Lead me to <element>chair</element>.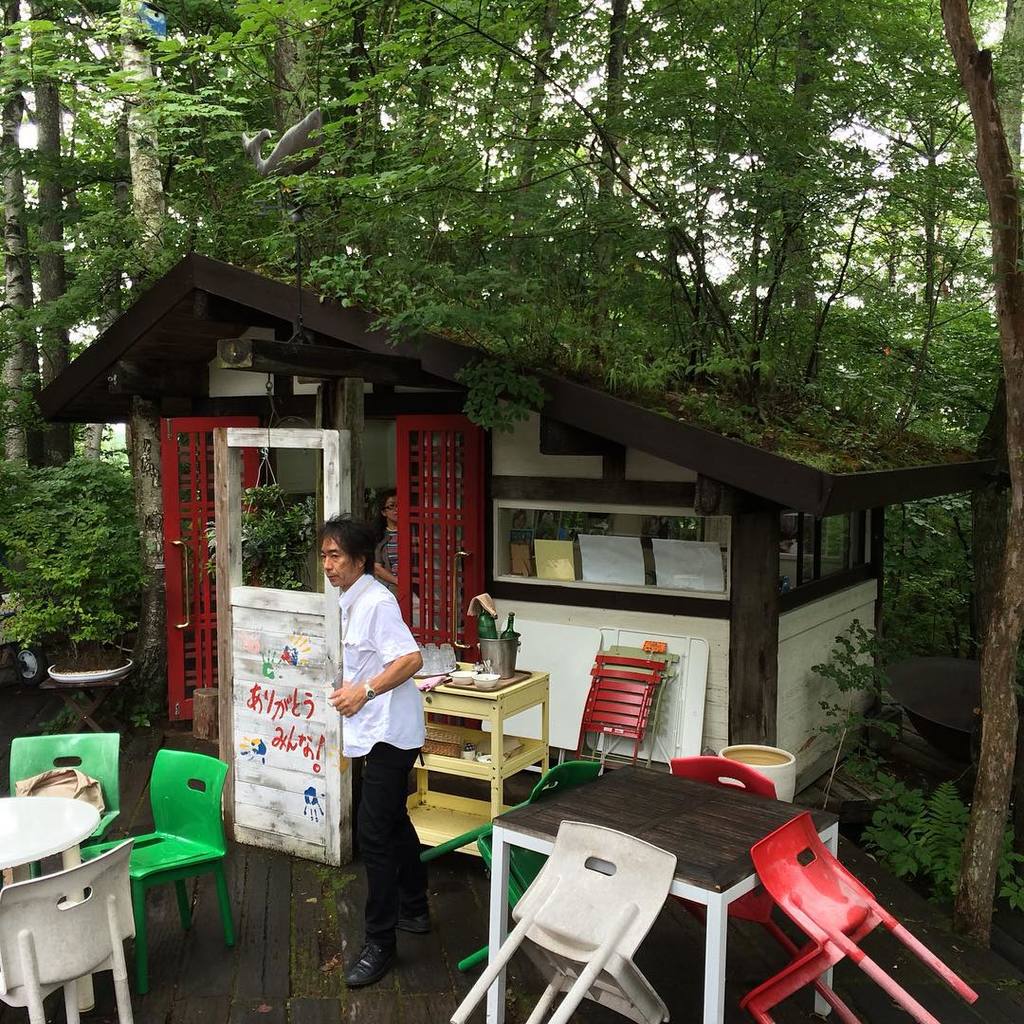
Lead to (x1=573, y1=661, x2=693, y2=777).
